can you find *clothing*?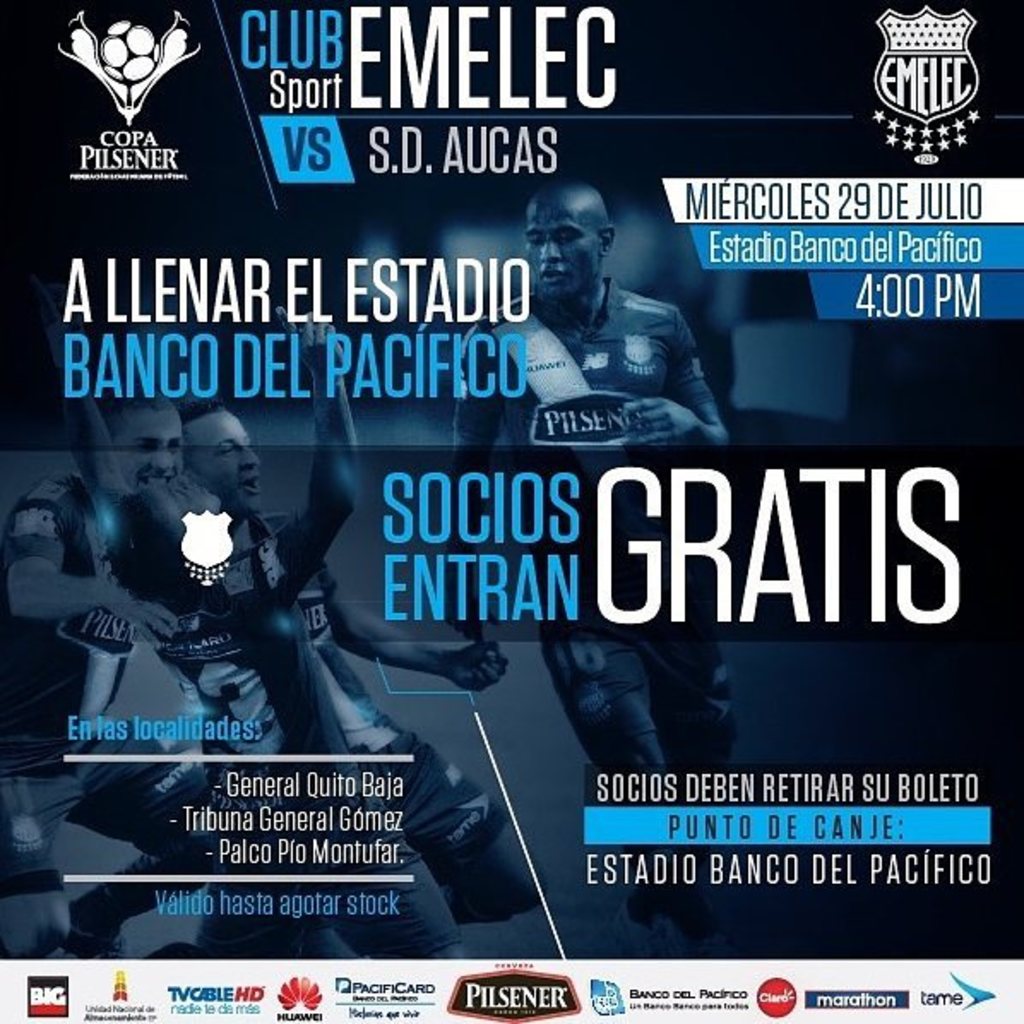
Yes, bounding box: bbox=[134, 514, 505, 860].
